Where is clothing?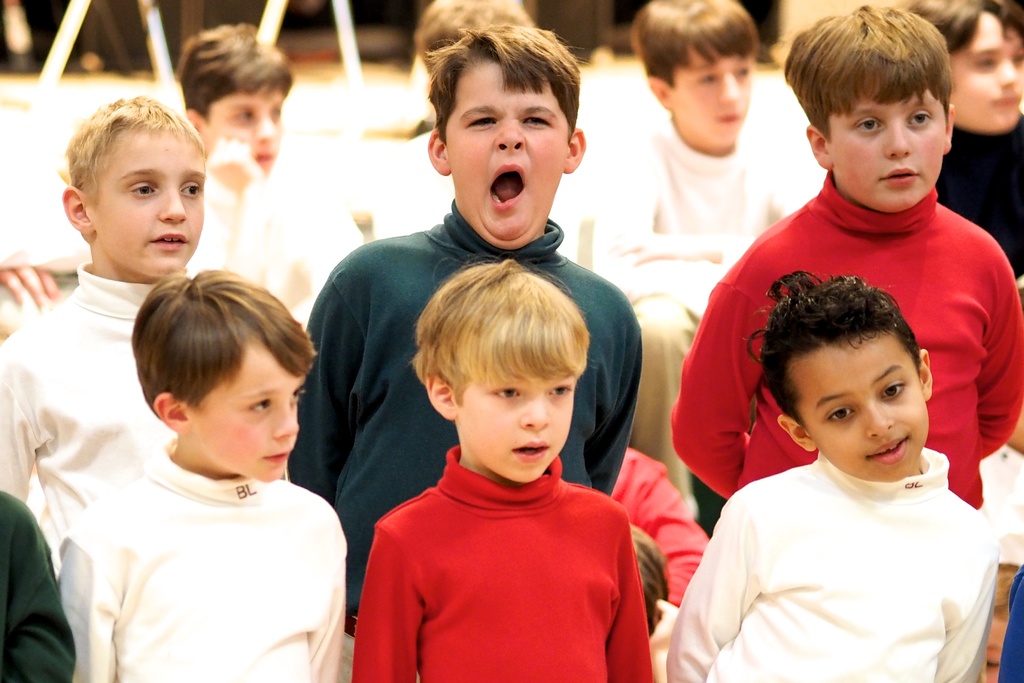
<region>669, 169, 1023, 504</region>.
